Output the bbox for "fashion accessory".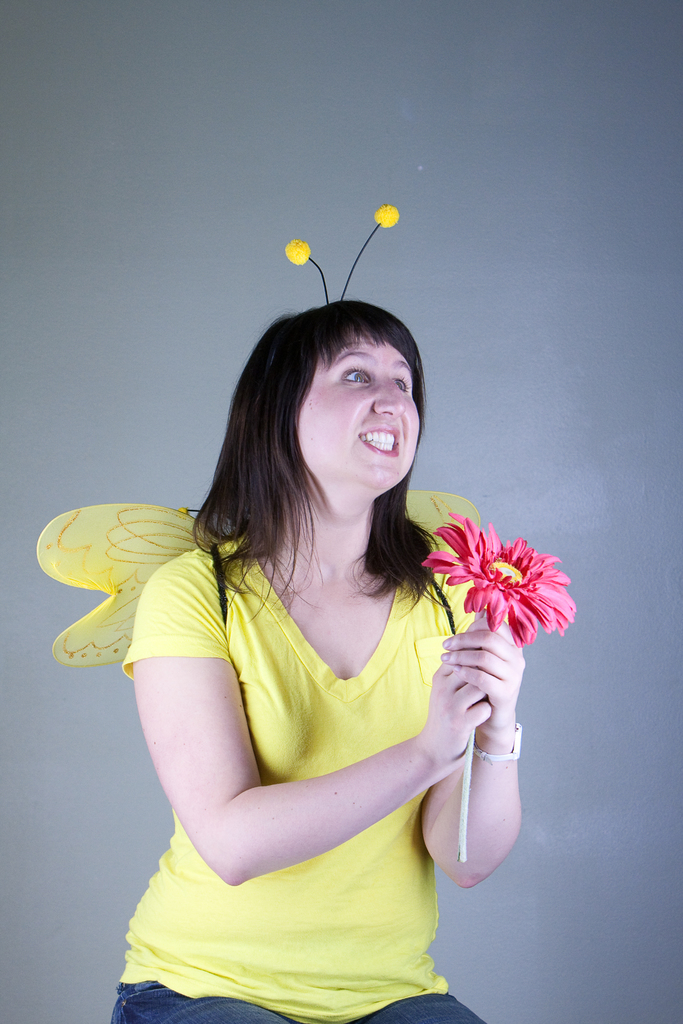
bbox=[455, 720, 529, 862].
